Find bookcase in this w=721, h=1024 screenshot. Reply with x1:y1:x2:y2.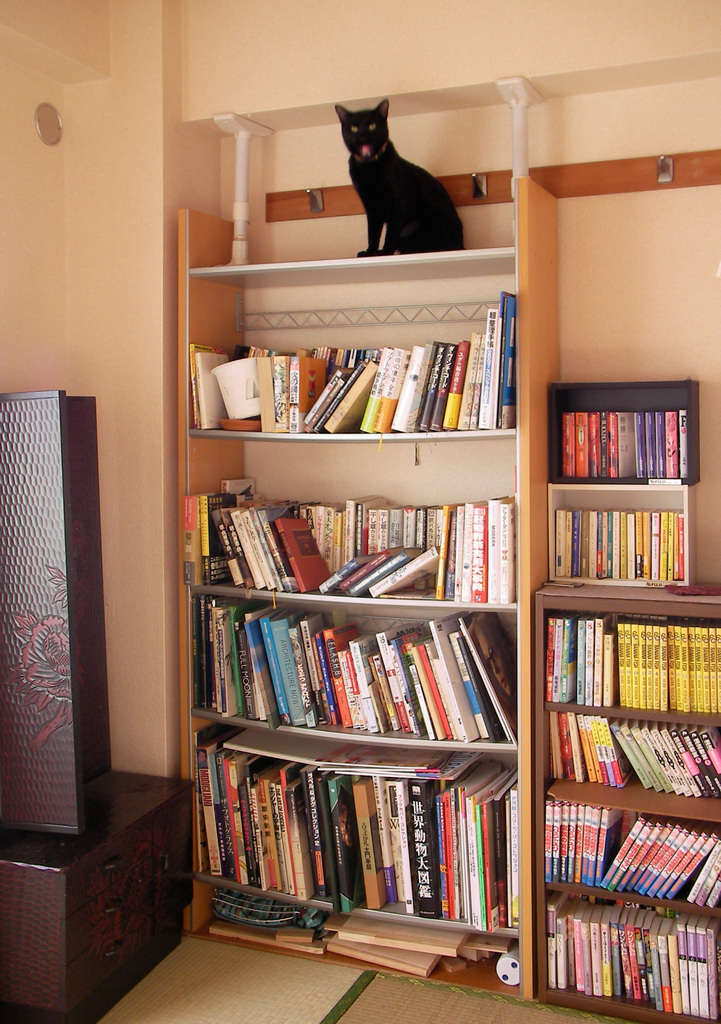
538:584:720:1023.
